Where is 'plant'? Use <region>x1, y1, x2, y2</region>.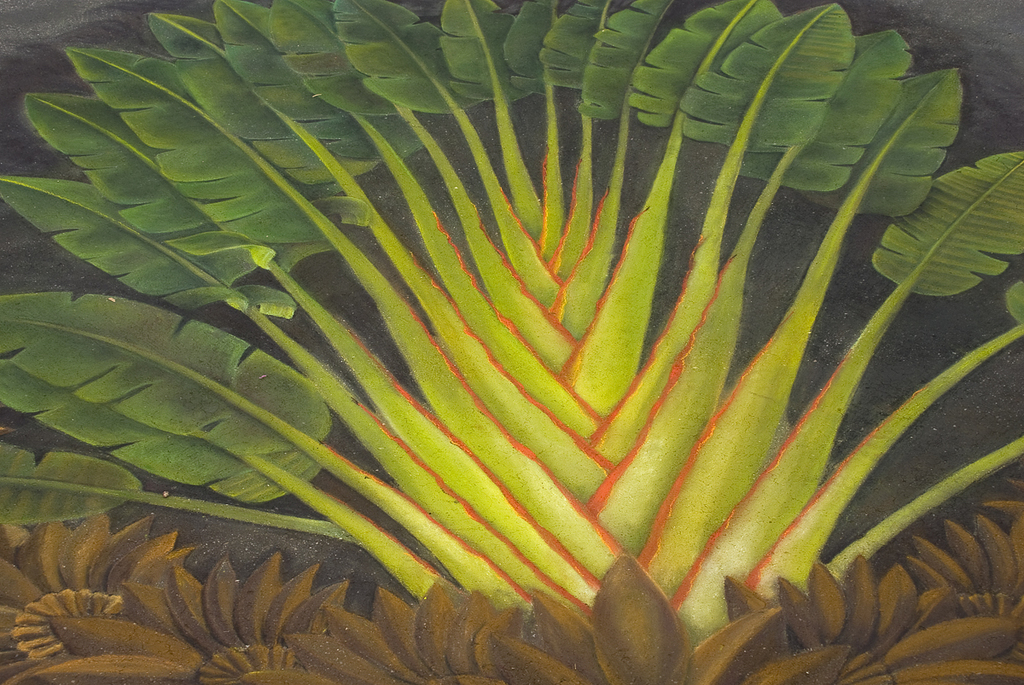
<region>0, 2, 1023, 684</region>.
